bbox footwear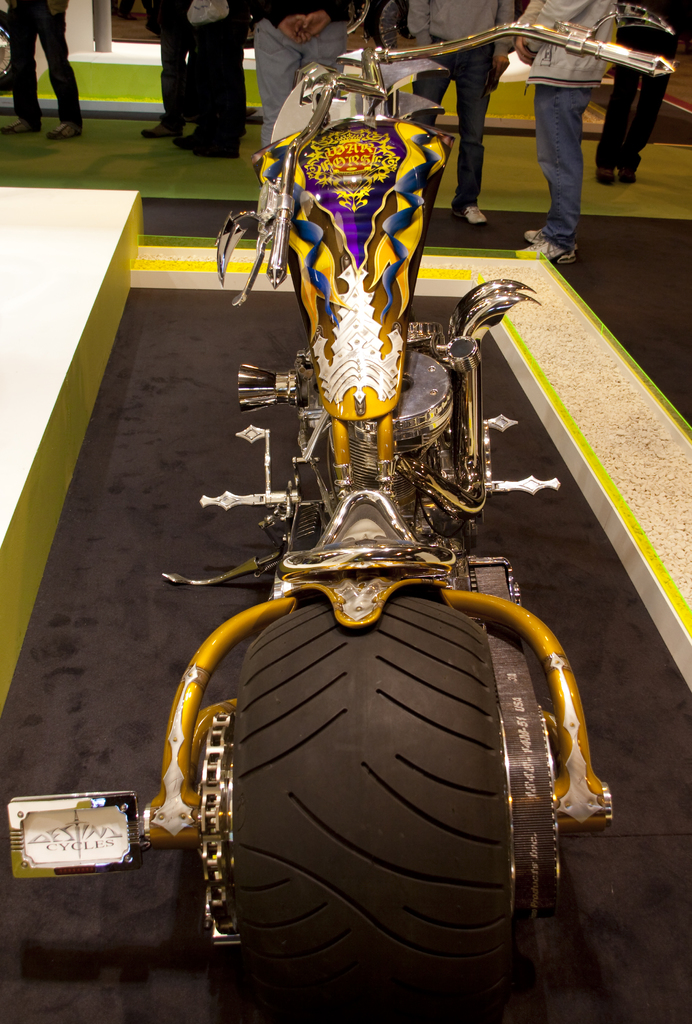
region(622, 164, 638, 182)
